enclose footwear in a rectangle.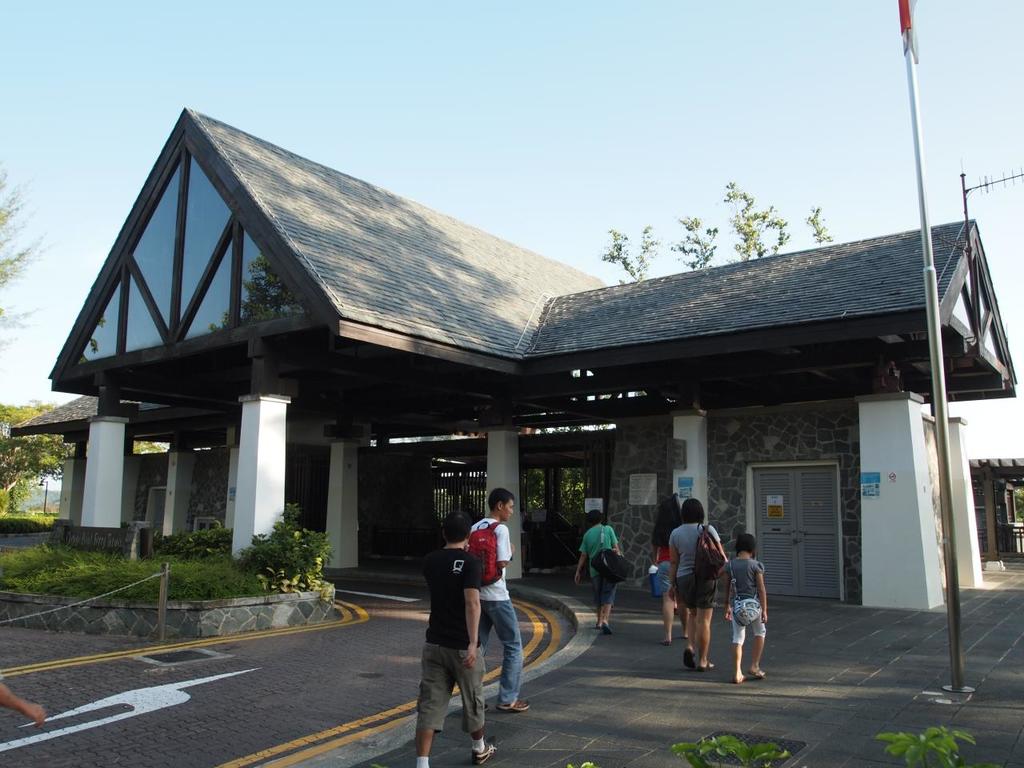
{"x1": 682, "y1": 646, "x2": 696, "y2": 672}.
